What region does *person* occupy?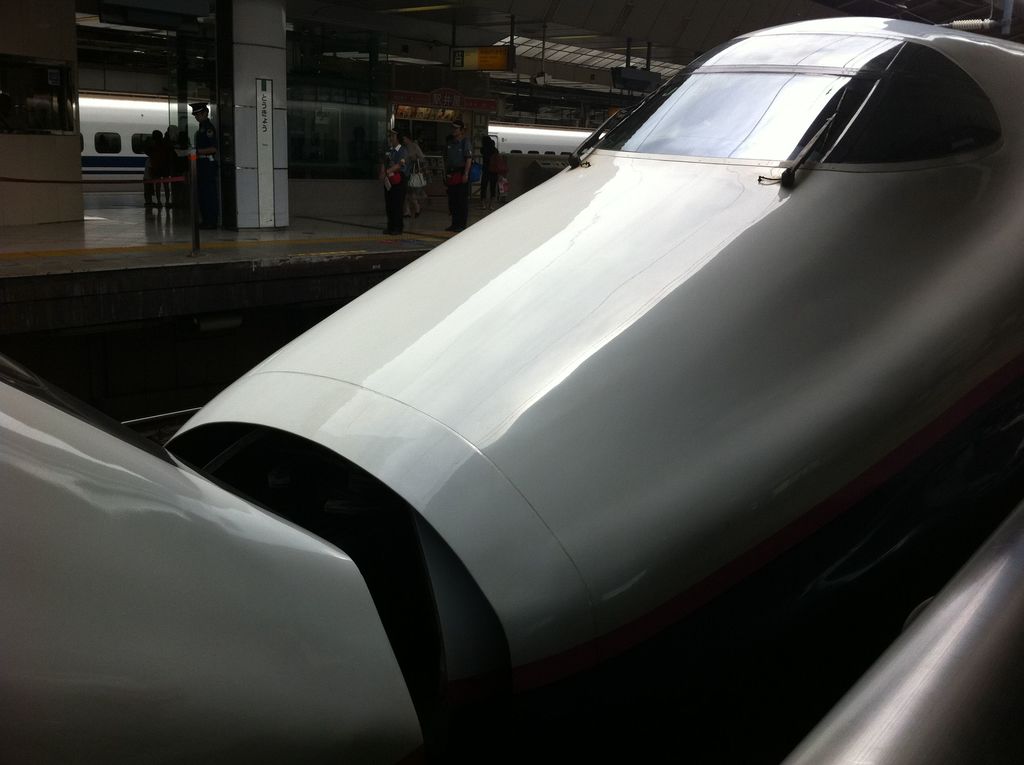
<region>192, 98, 228, 231</region>.
